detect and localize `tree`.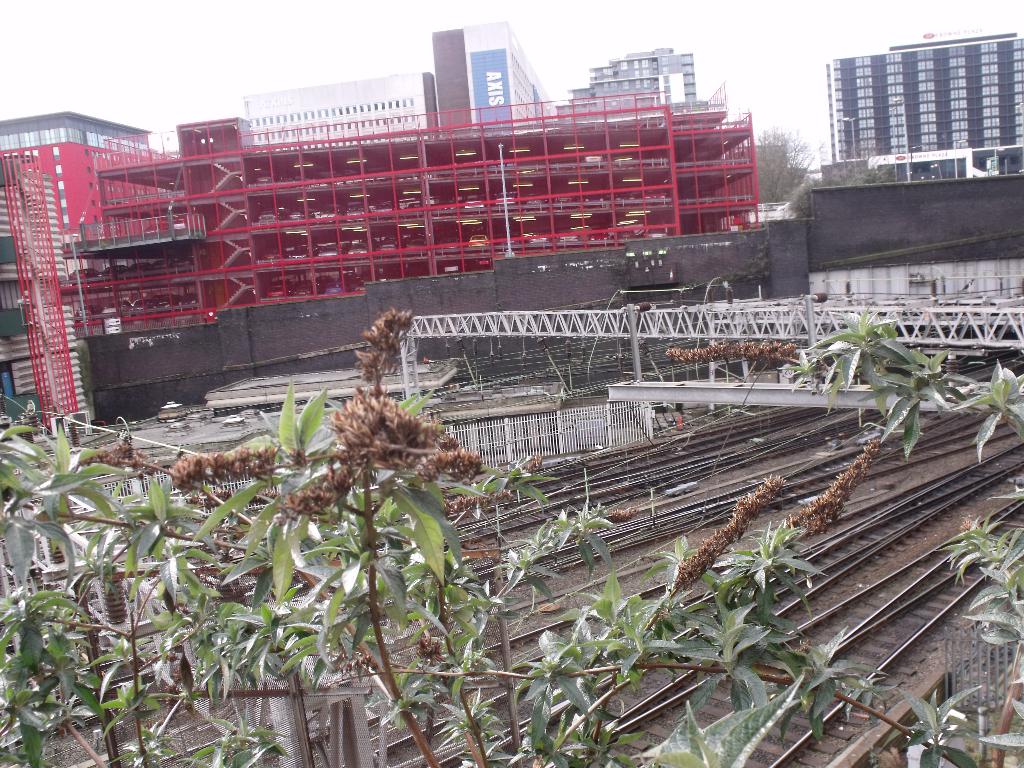
Localized at bbox=[0, 288, 1023, 767].
